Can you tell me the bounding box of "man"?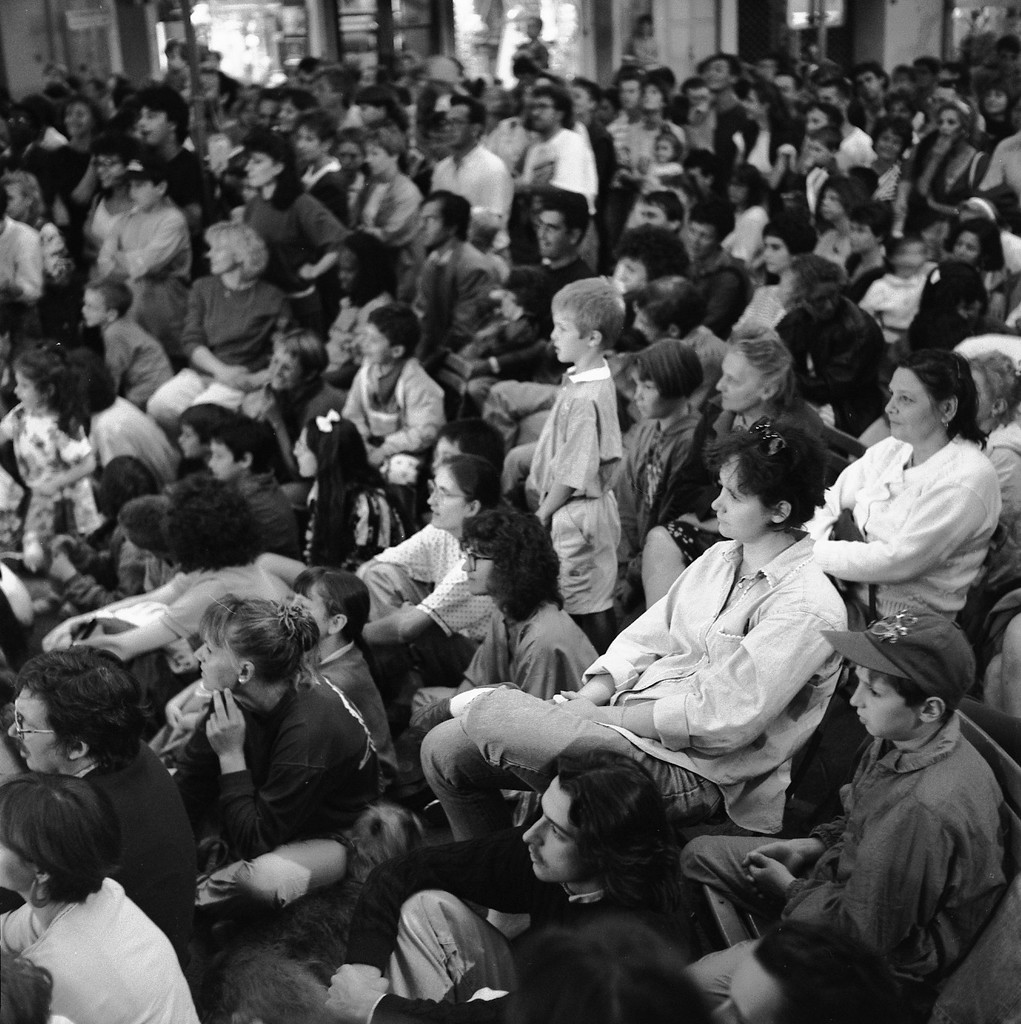
x1=0 y1=627 x2=211 y2=959.
